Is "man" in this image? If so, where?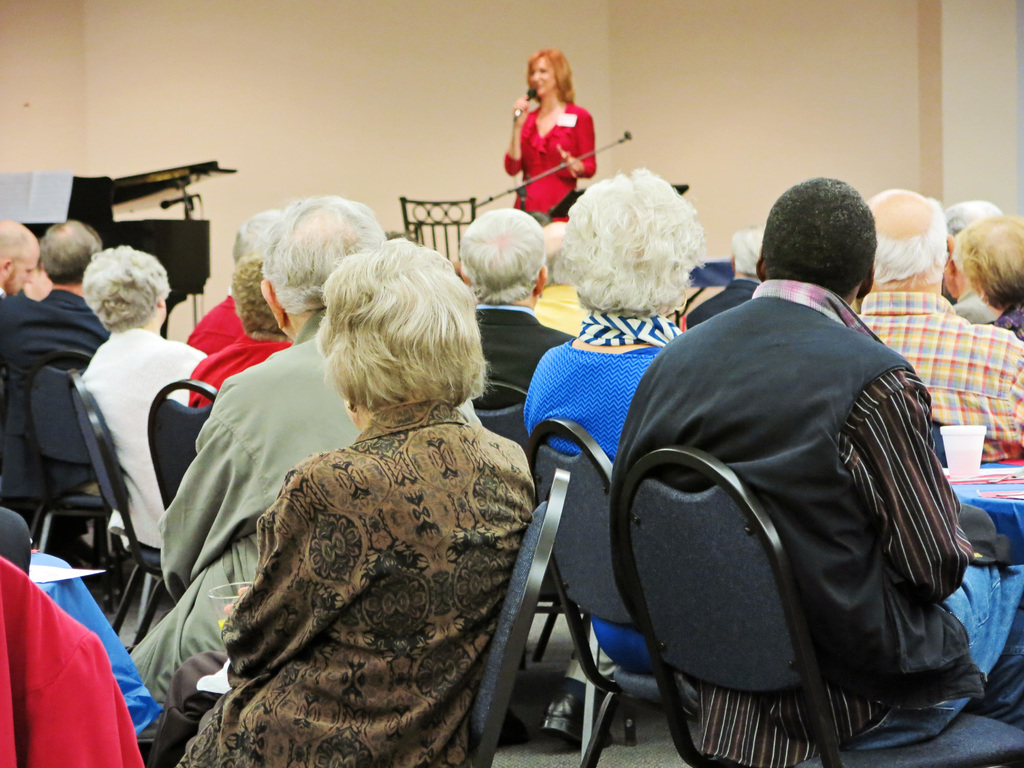
Yes, at locate(454, 205, 574, 410).
